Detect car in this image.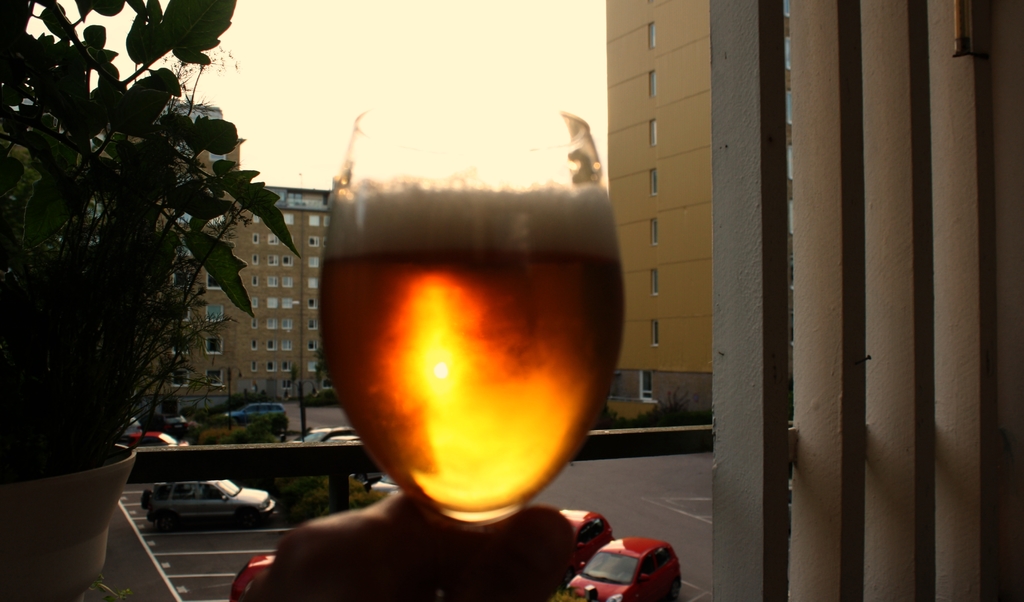
Detection: (x1=565, y1=535, x2=681, y2=601).
